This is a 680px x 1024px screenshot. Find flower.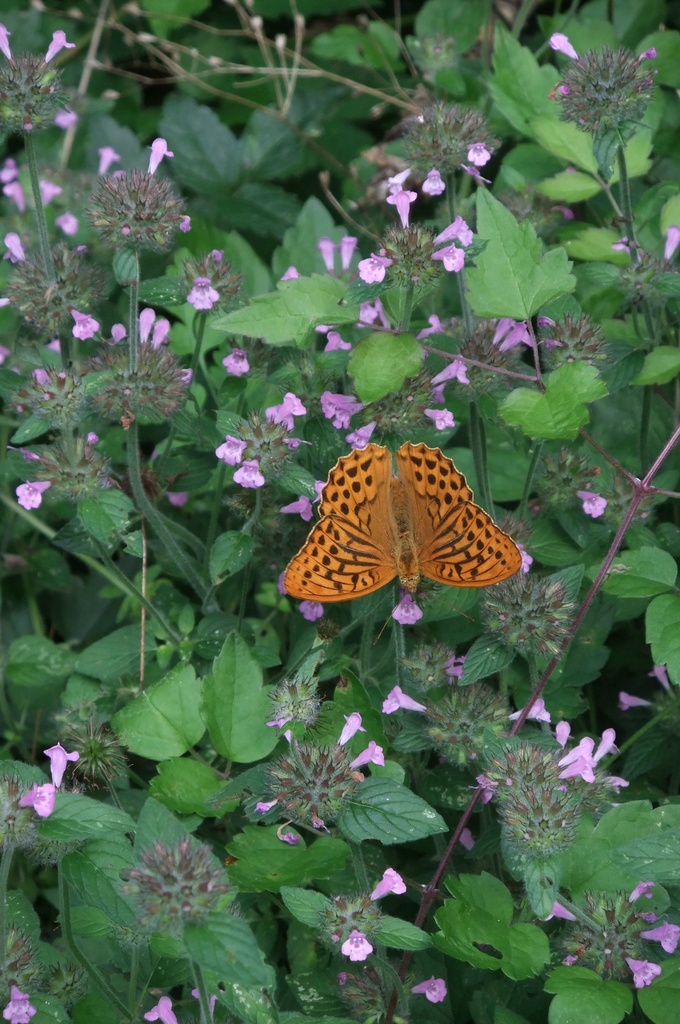
Bounding box: l=560, t=756, r=597, b=793.
